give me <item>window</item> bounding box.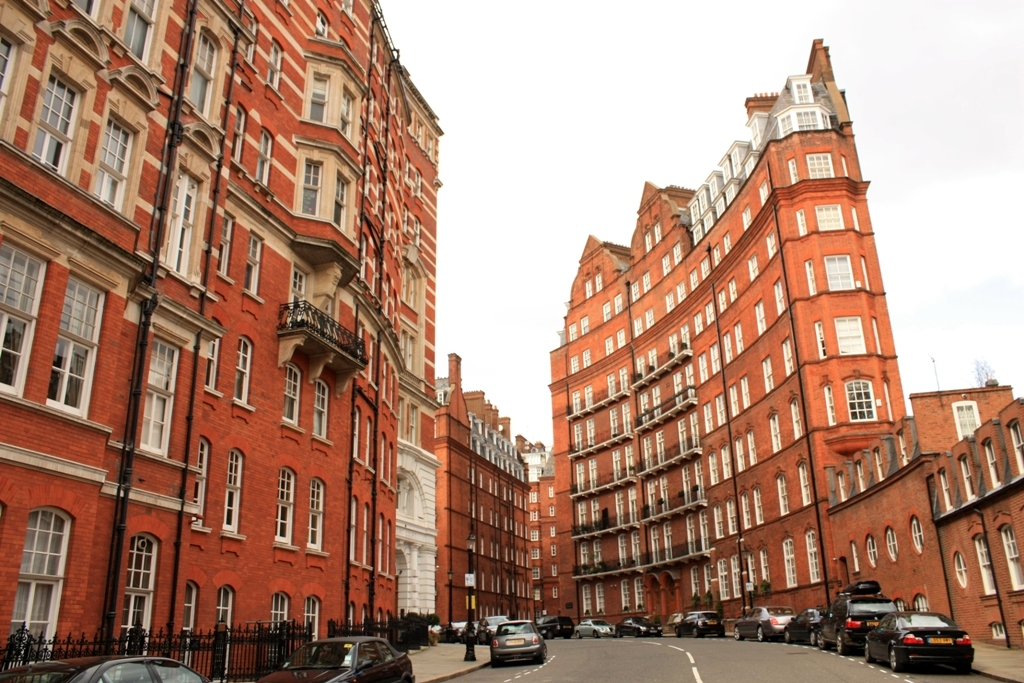
select_region(823, 253, 856, 291).
